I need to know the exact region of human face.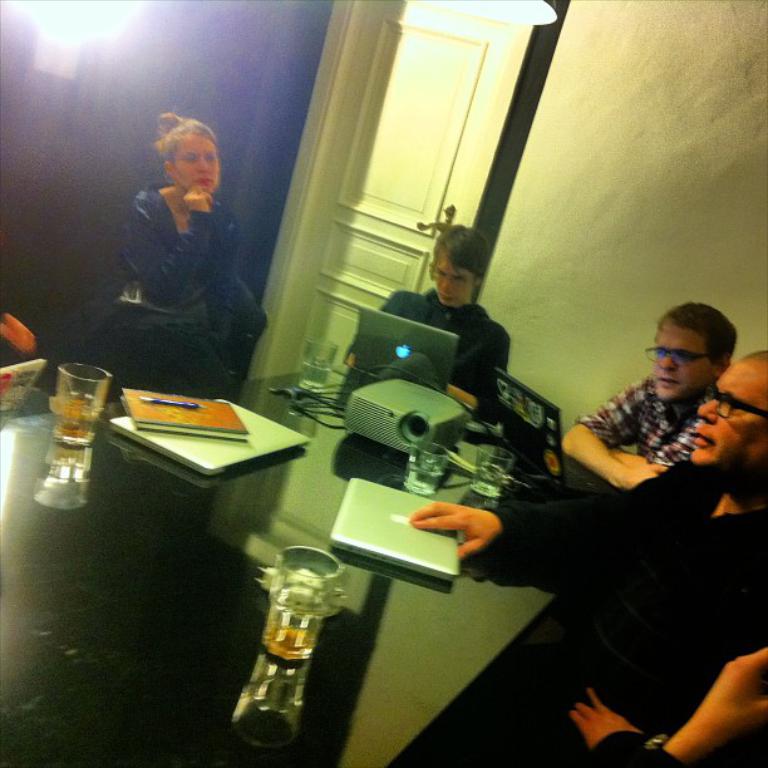
Region: (655, 319, 715, 402).
